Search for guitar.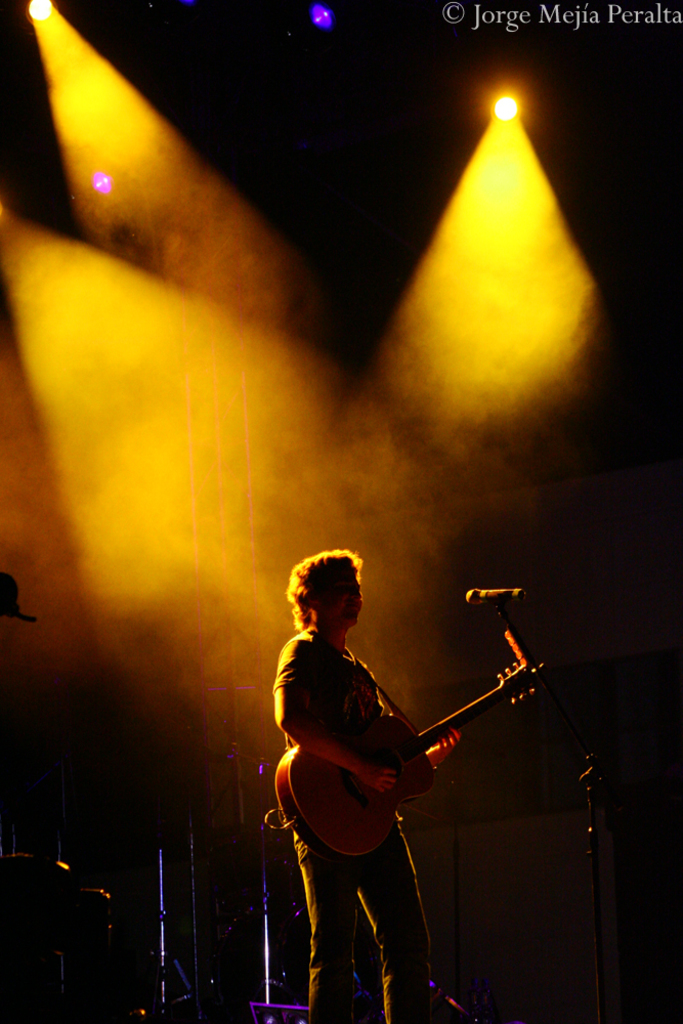
Found at (272,662,546,867).
